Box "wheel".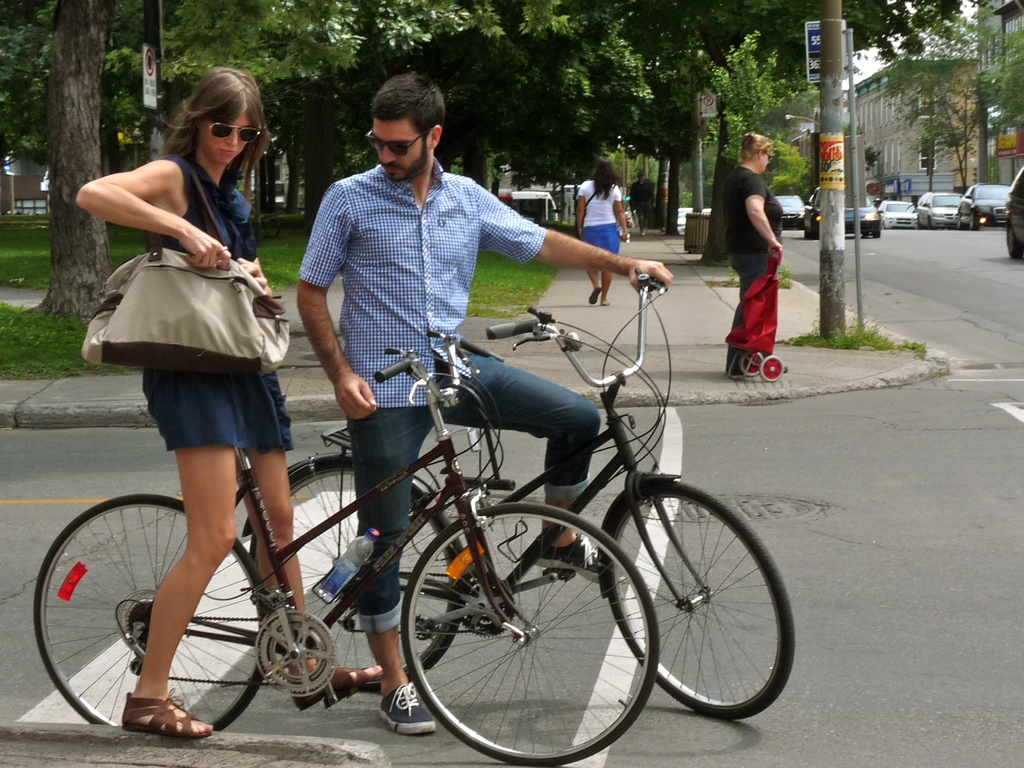
{"x1": 599, "y1": 485, "x2": 778, "y2": 735}.
